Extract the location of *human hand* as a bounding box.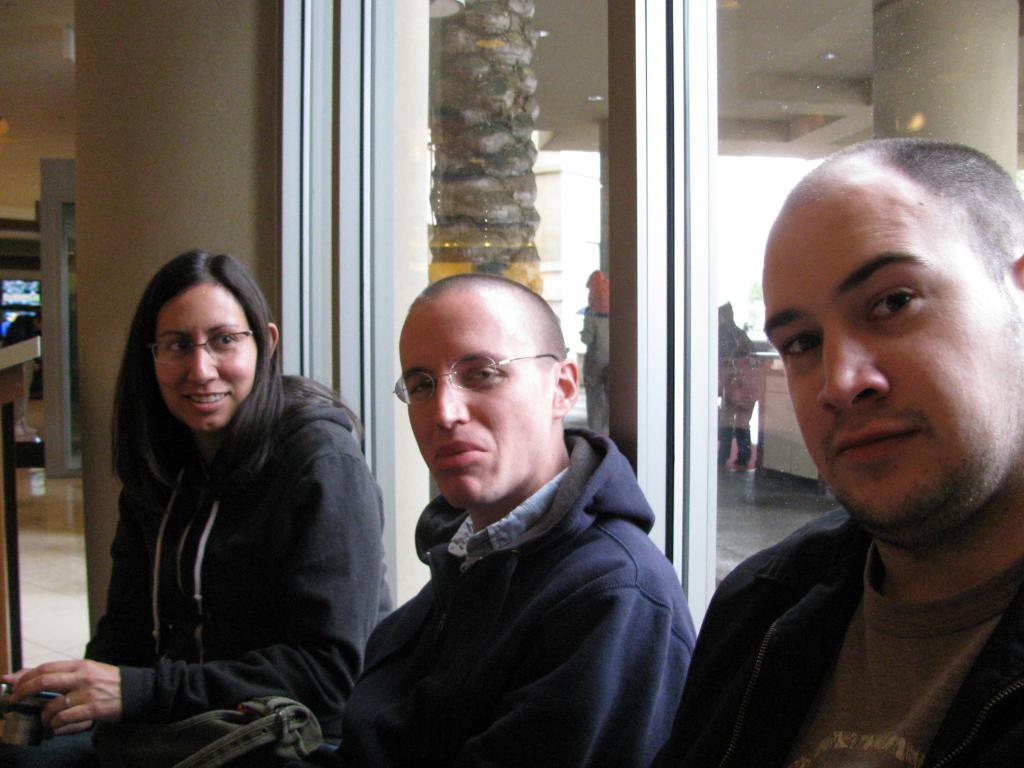
(left=4, top=663, right=33, bottom=683).
